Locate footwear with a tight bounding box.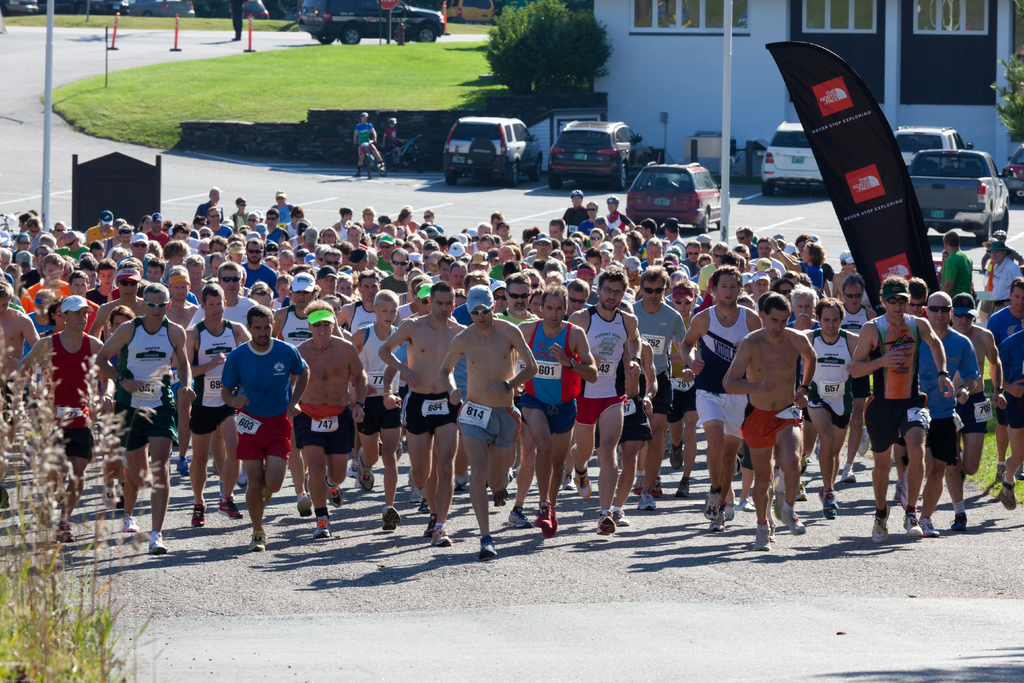
Rect(637, 493, 657, 513).
